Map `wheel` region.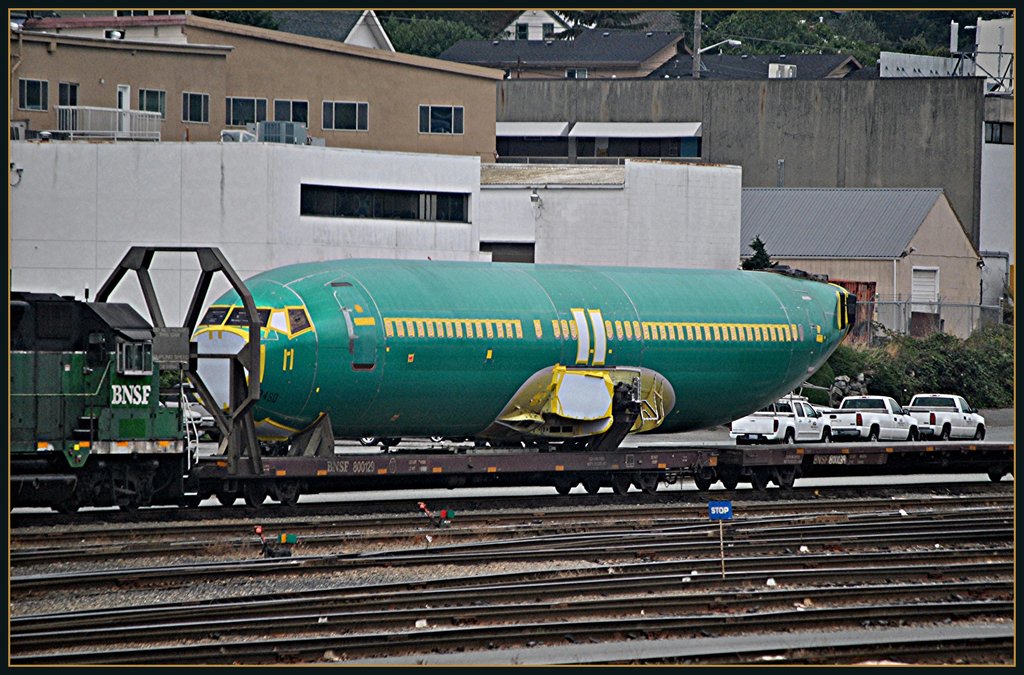
Mapped to <bbox>783, 430, 795, 445</bbox>.
